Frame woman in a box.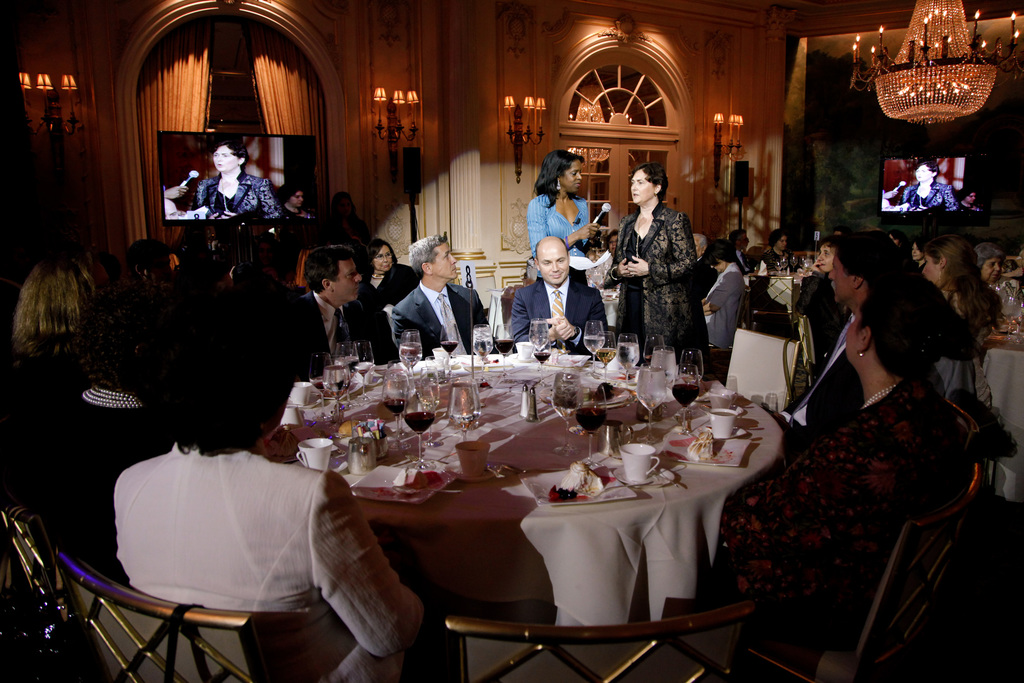
706, 290, 968, 616.
